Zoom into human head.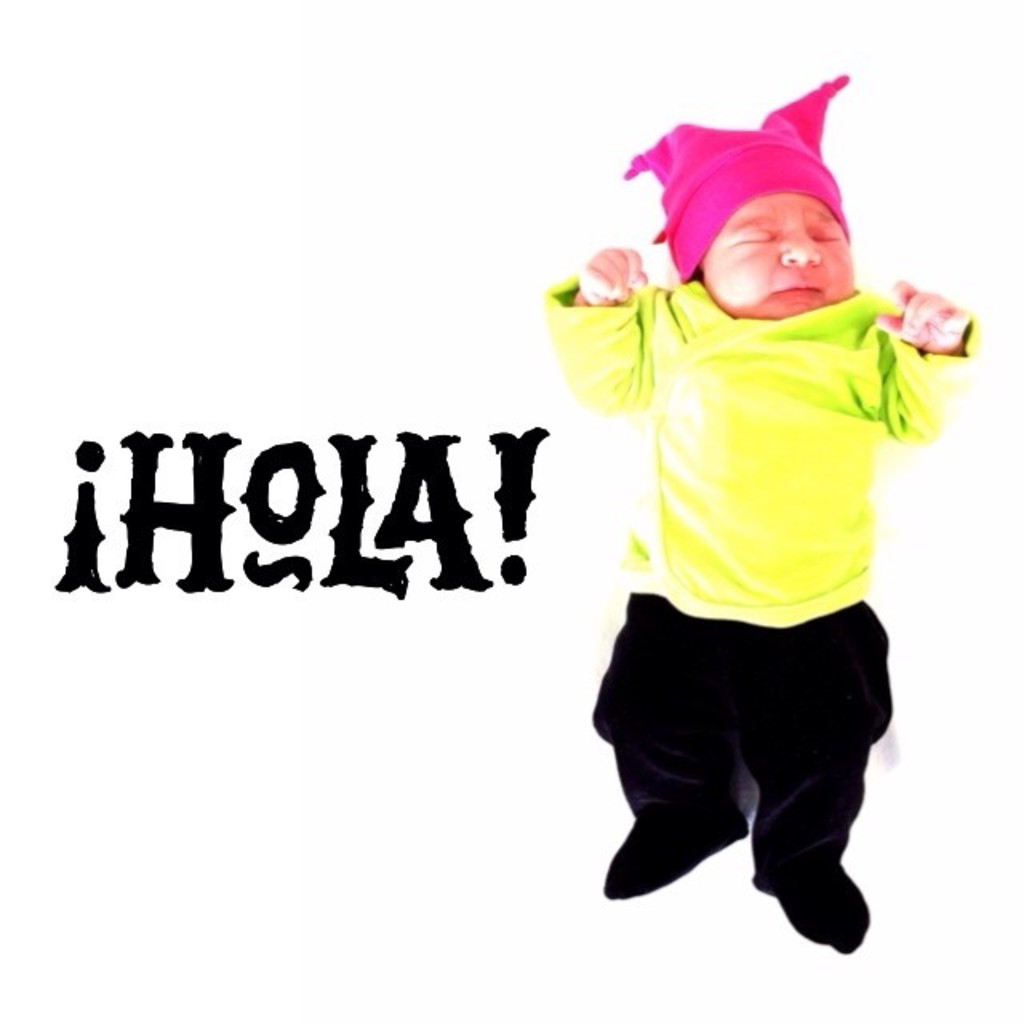
Zoom target: left=664, top=70, right=854, bottom=317.
